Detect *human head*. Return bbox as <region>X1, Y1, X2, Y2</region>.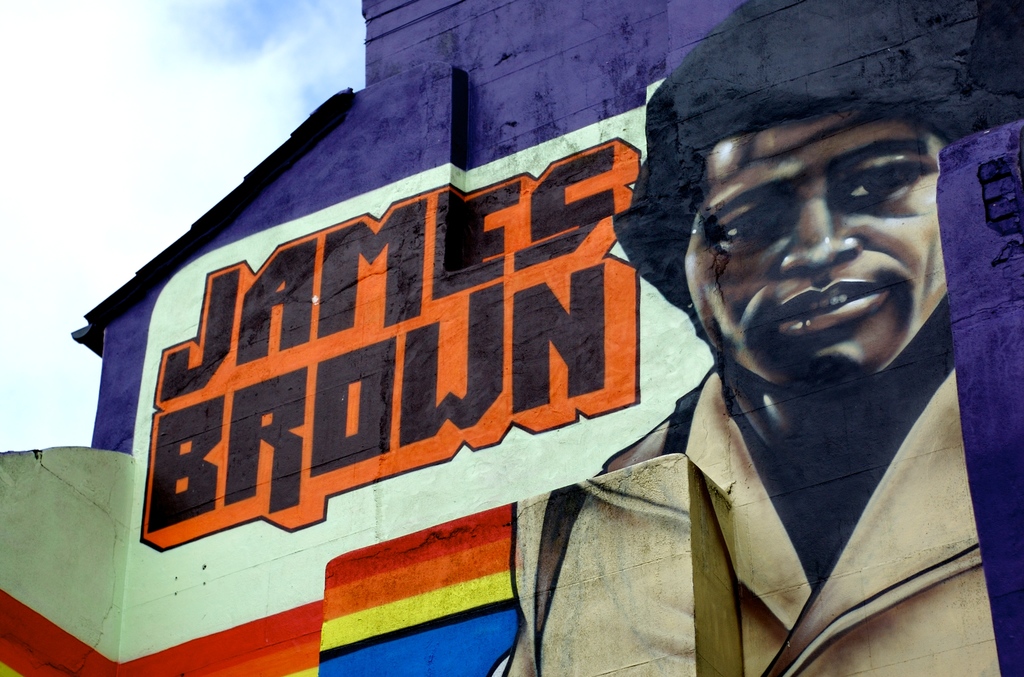
<region>632, 67, 964, 409</region>.
